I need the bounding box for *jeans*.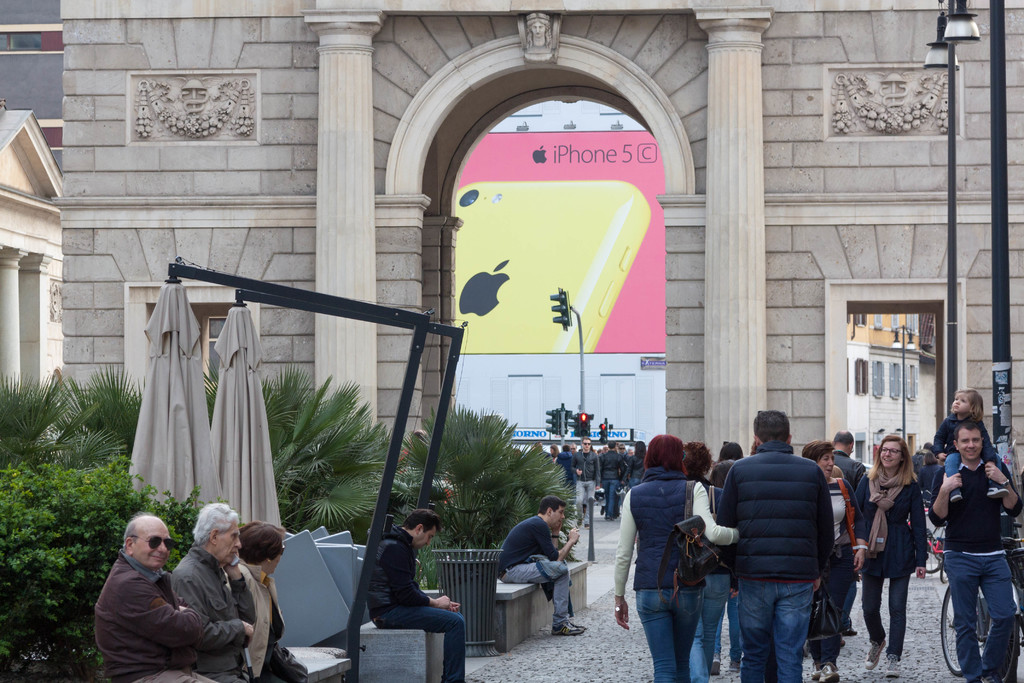
Here it is: 729,578,811,682.
